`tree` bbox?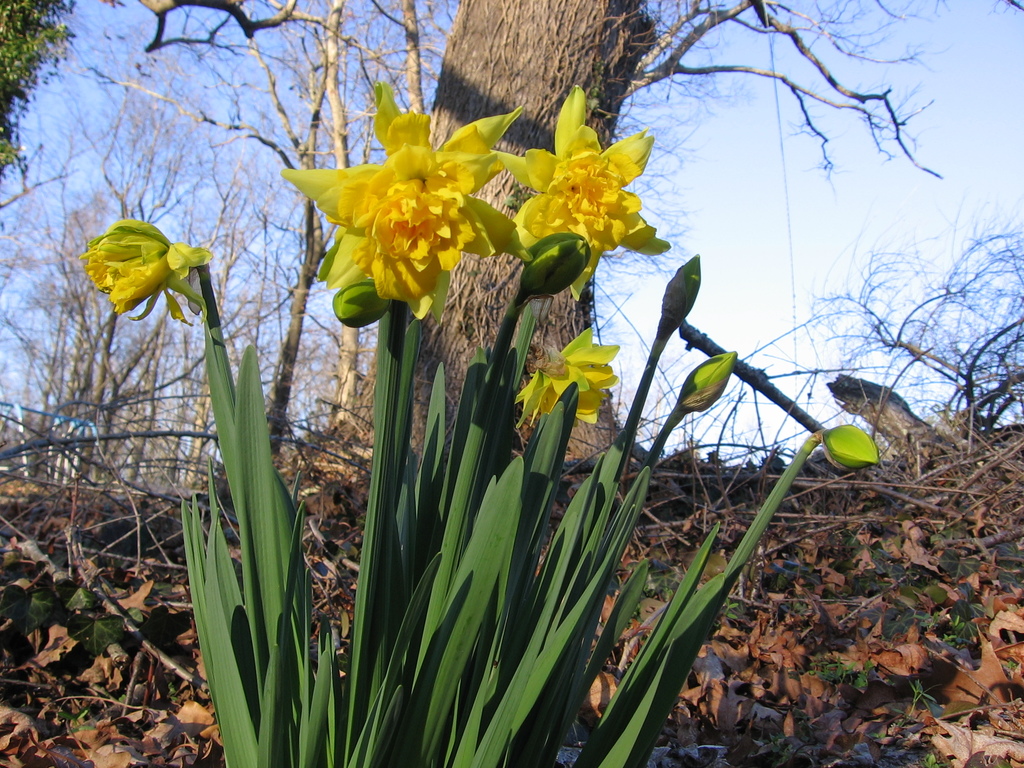
90, 0, 963, 491
